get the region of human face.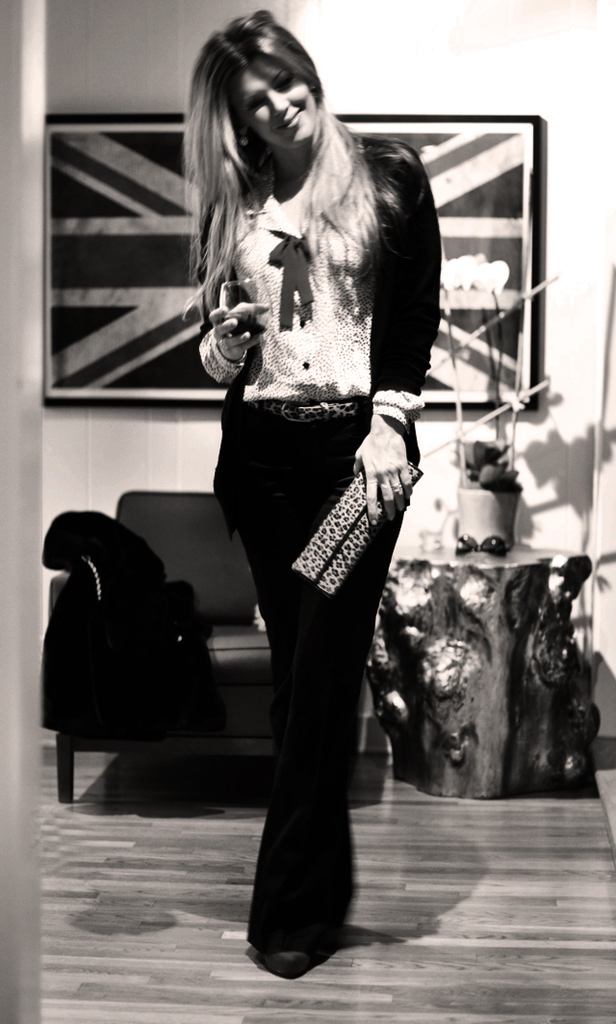
234, 56, 317, 153.
